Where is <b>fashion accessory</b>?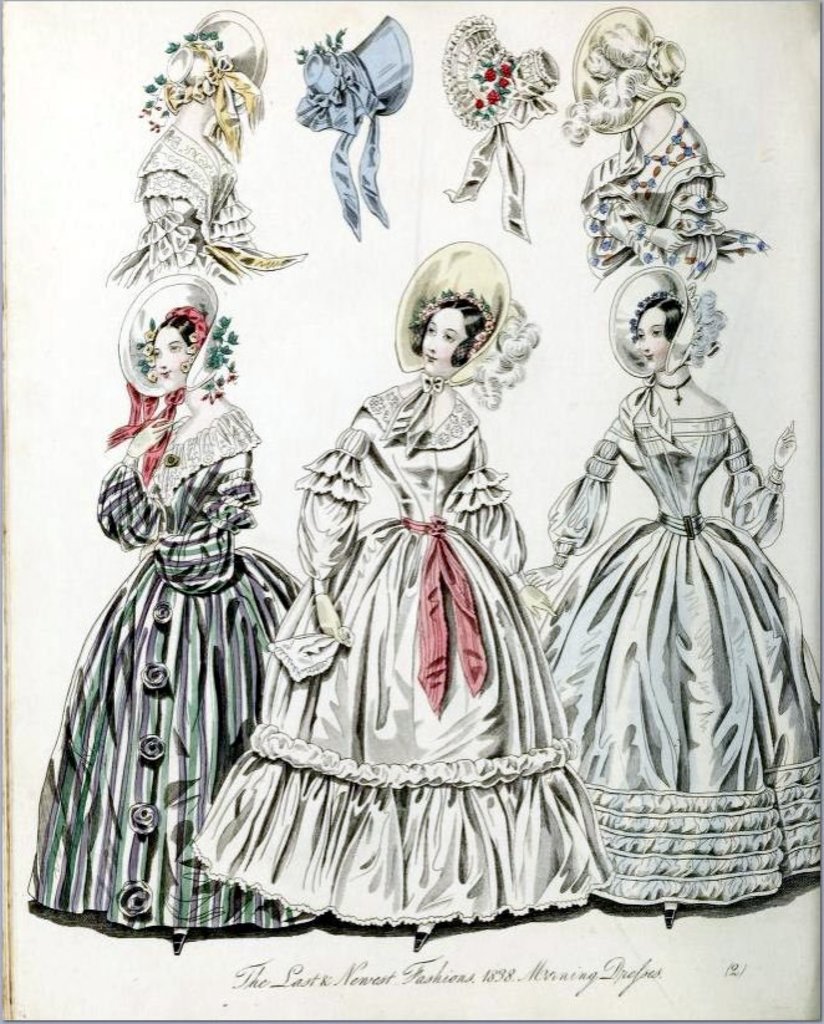
pyautogui.locateOnScreen(422, 379, 448, 396).
